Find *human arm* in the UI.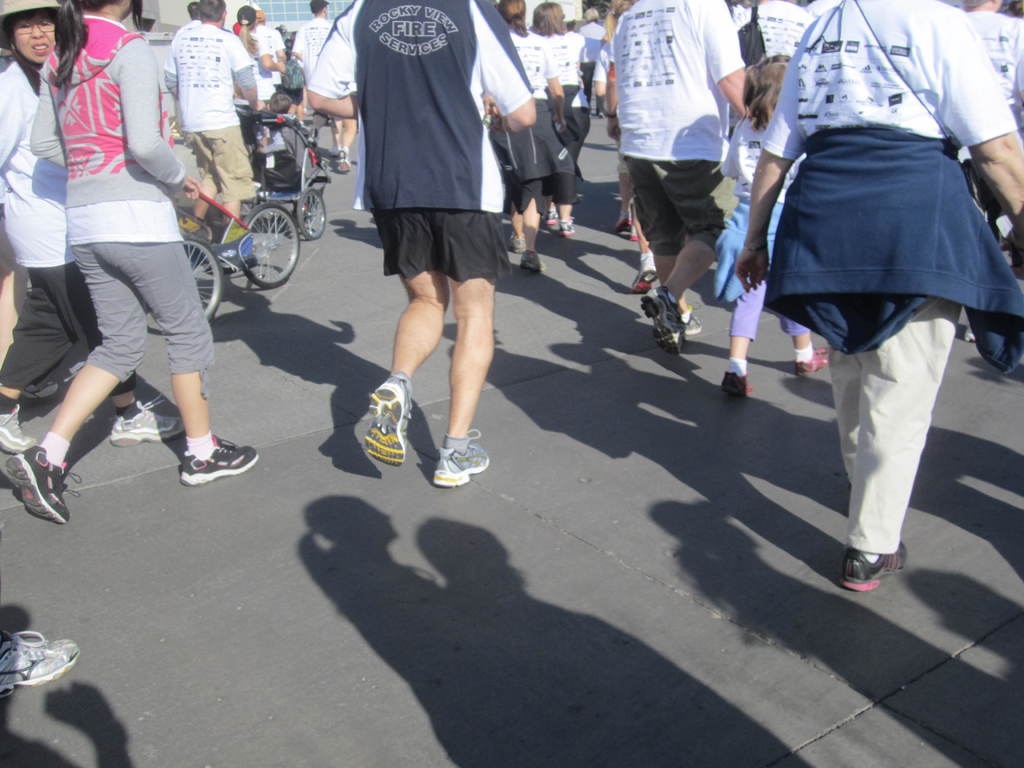
UI element at (602,57,621,140).
